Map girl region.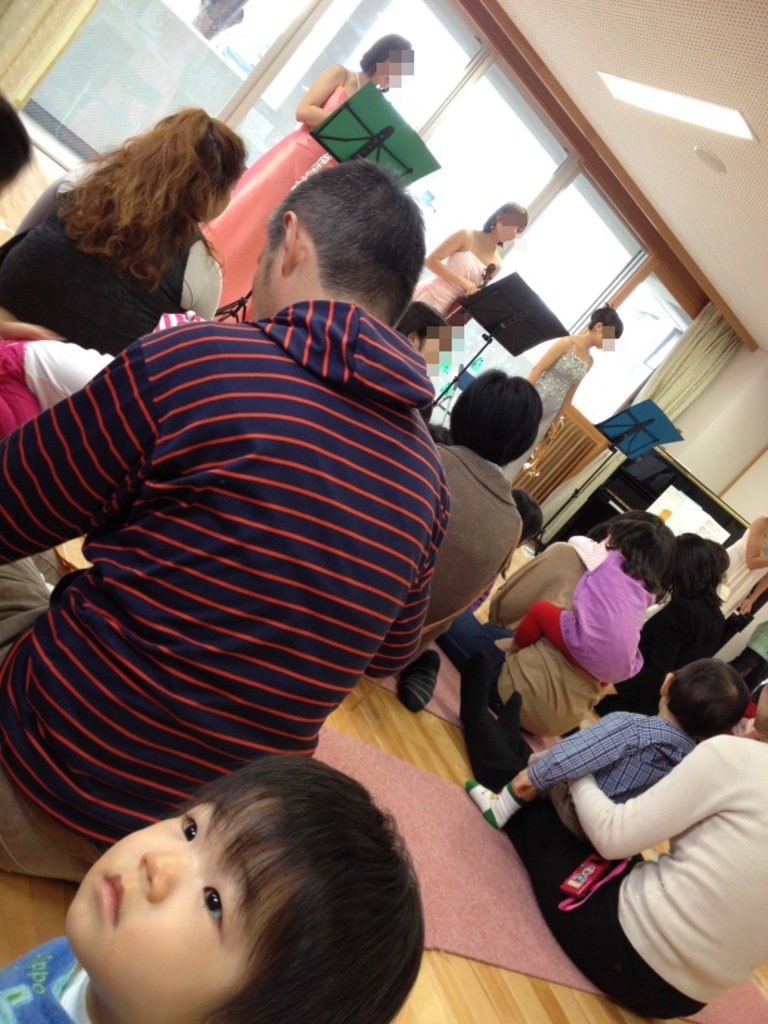
Mapped to Rect(0, 99, 243, 354).
